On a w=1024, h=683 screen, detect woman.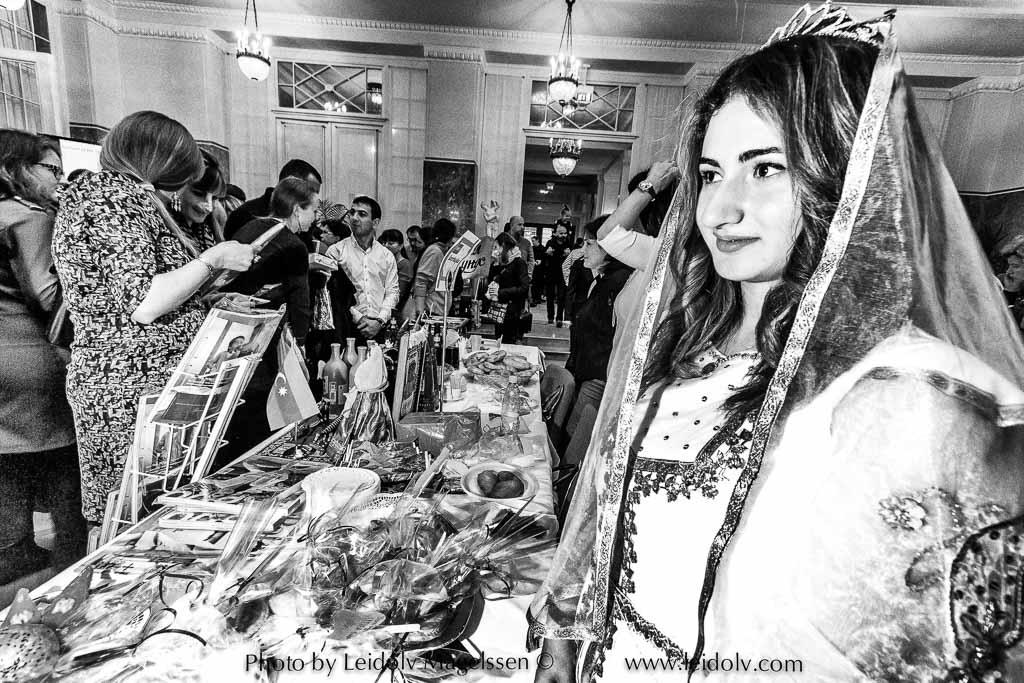
[517, 0, 1023, 682].
